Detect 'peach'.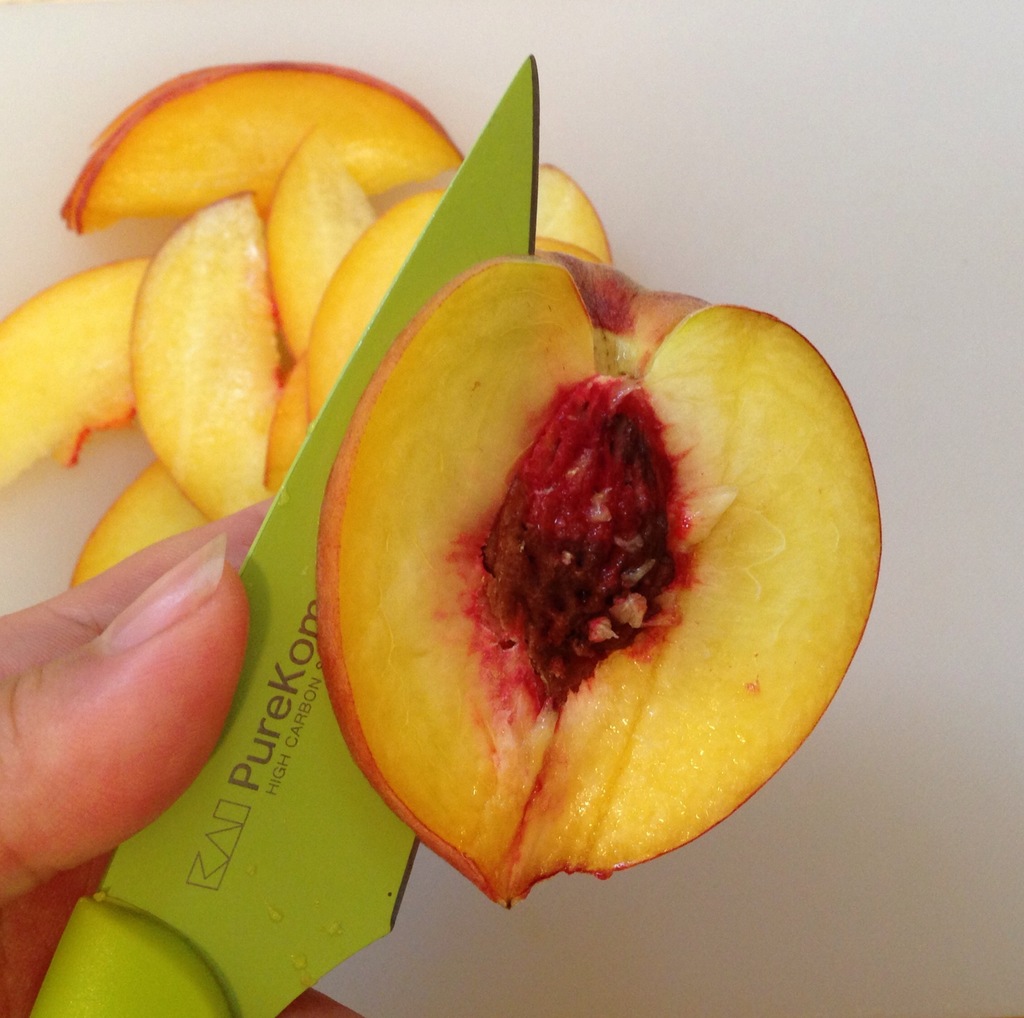
Detected at (312,251,882,914).
